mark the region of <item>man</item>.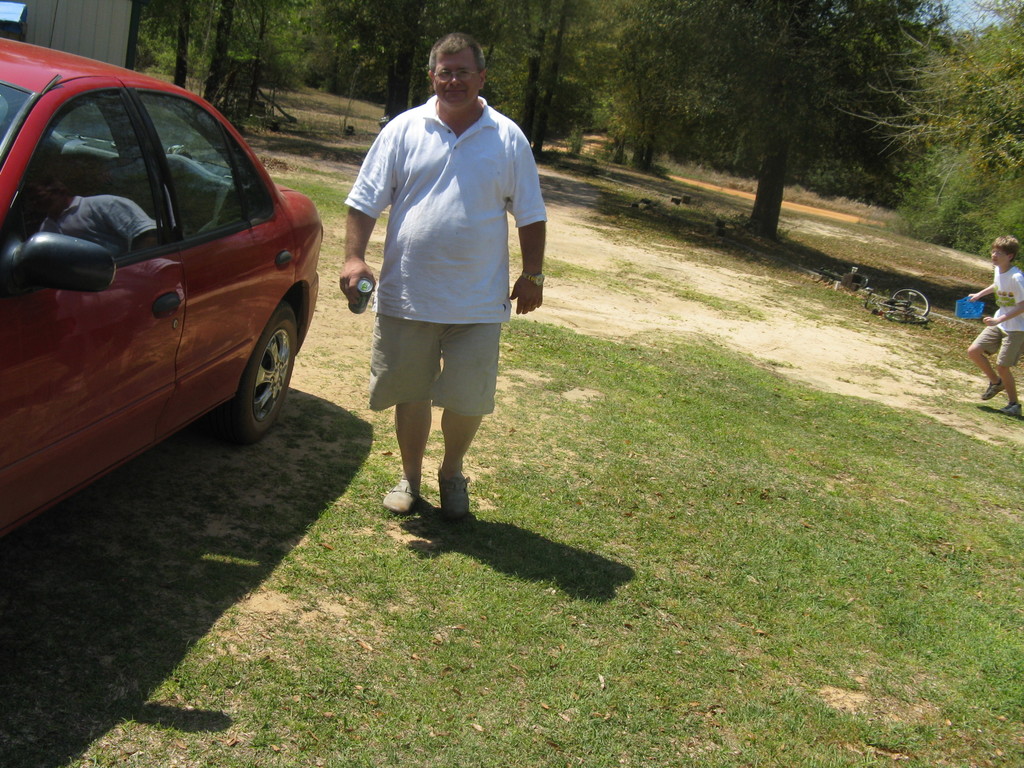
Region: [left=964, top=231, right=1023, bottom=435].
